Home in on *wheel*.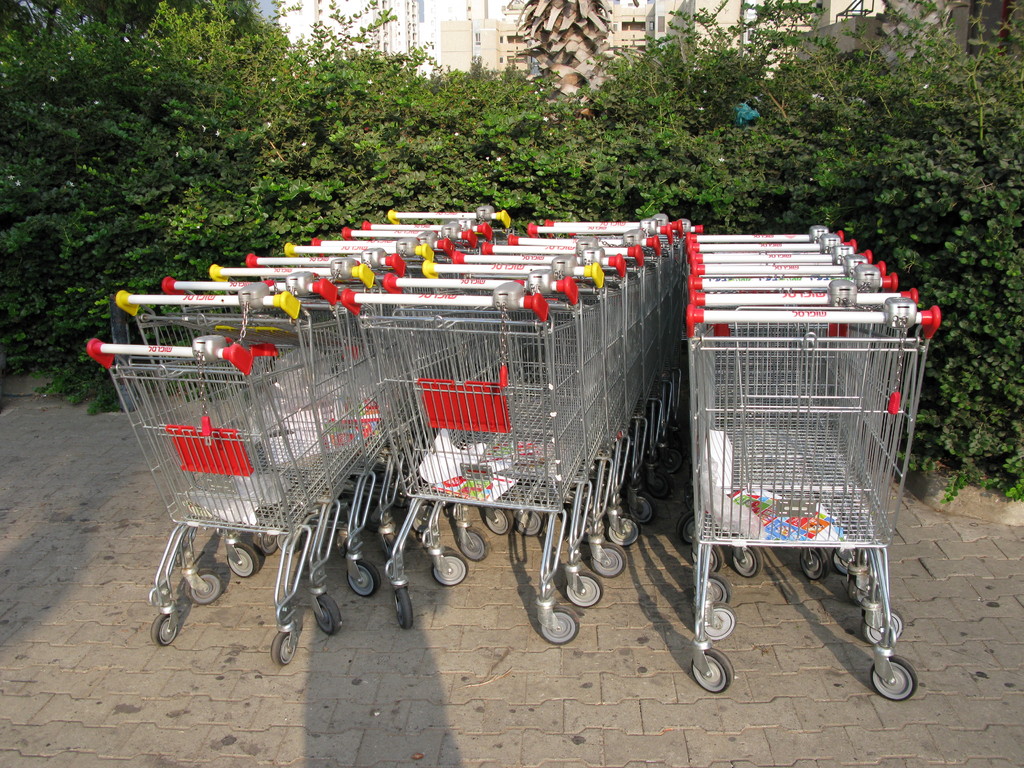
Homed in at bbox=[480, 509, 505, 546].
